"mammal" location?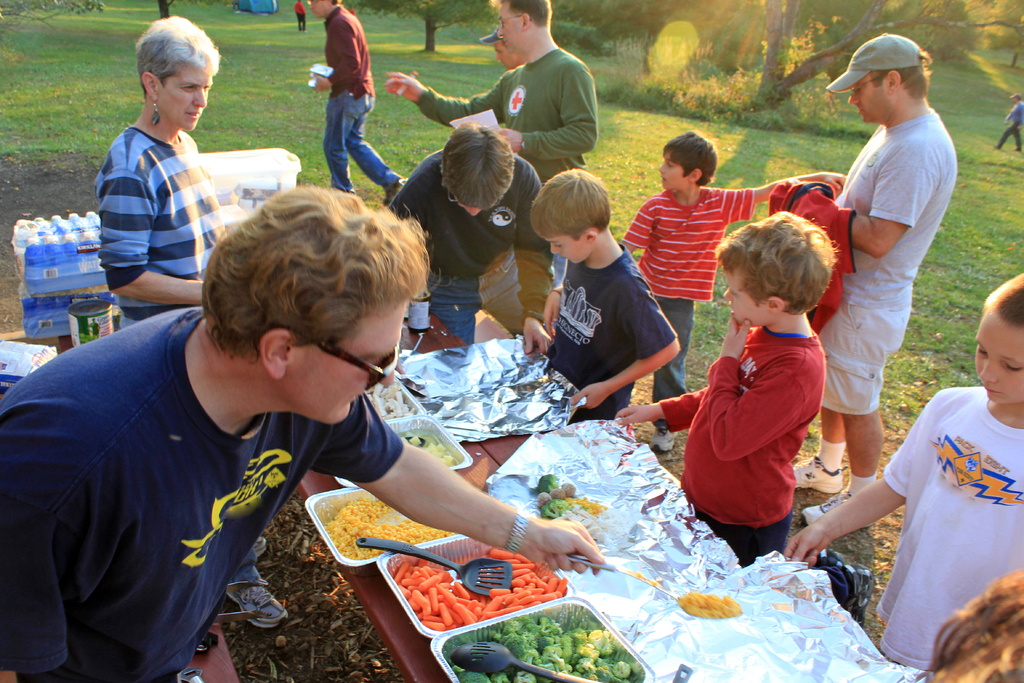
region(620, 129, 849, 453)
